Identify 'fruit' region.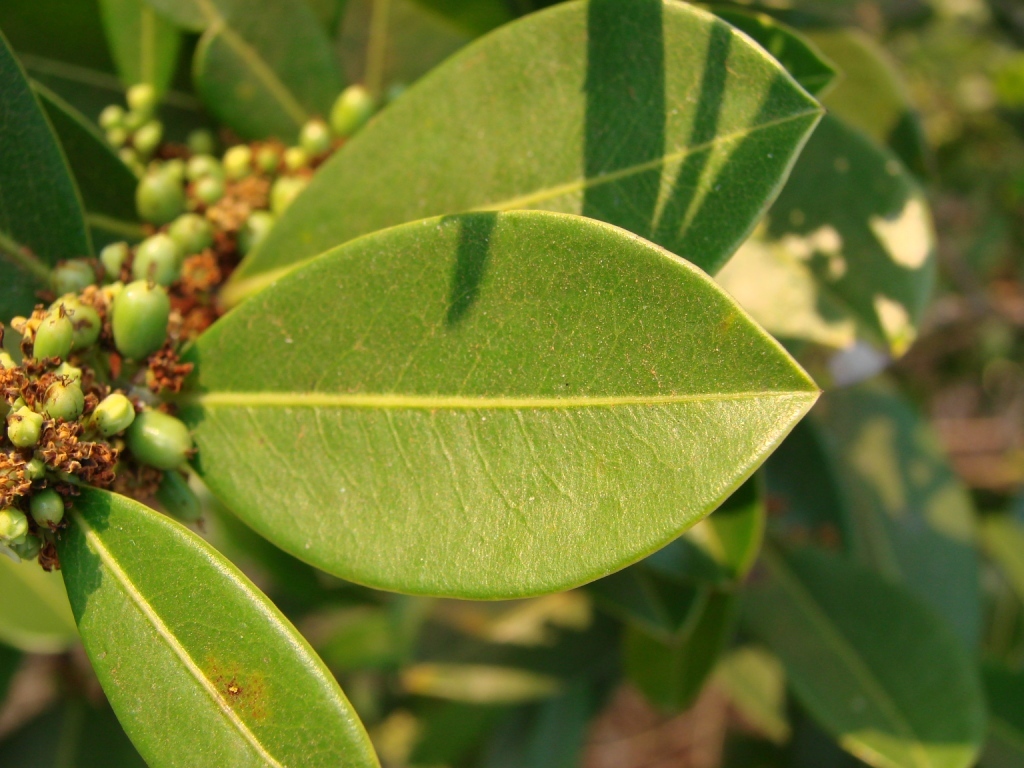
Region: select_region(135, 408, 200, 467).
